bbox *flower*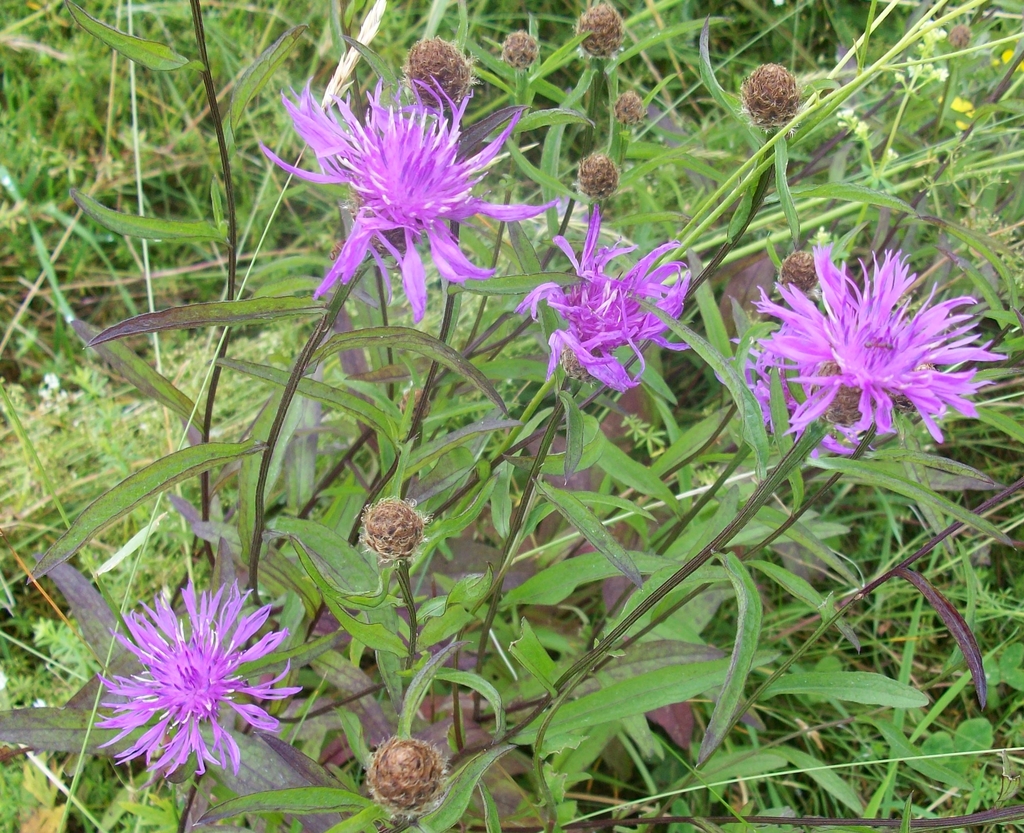
<region>746, 243, 996, 440</region>
